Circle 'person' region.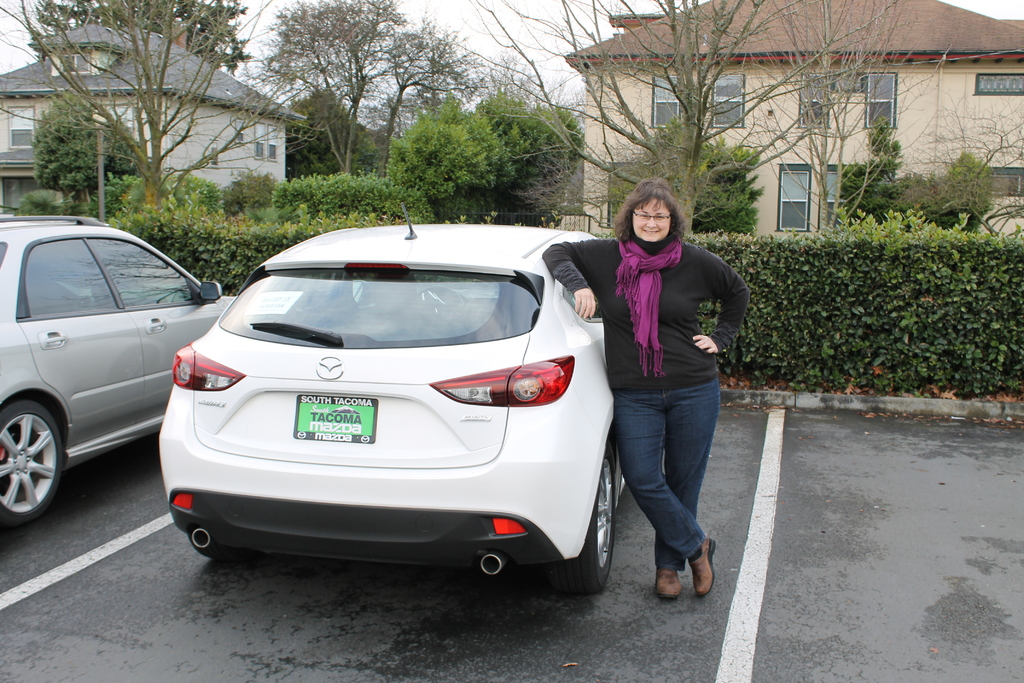
Region: l=590, t=155, r=740, b=604.
